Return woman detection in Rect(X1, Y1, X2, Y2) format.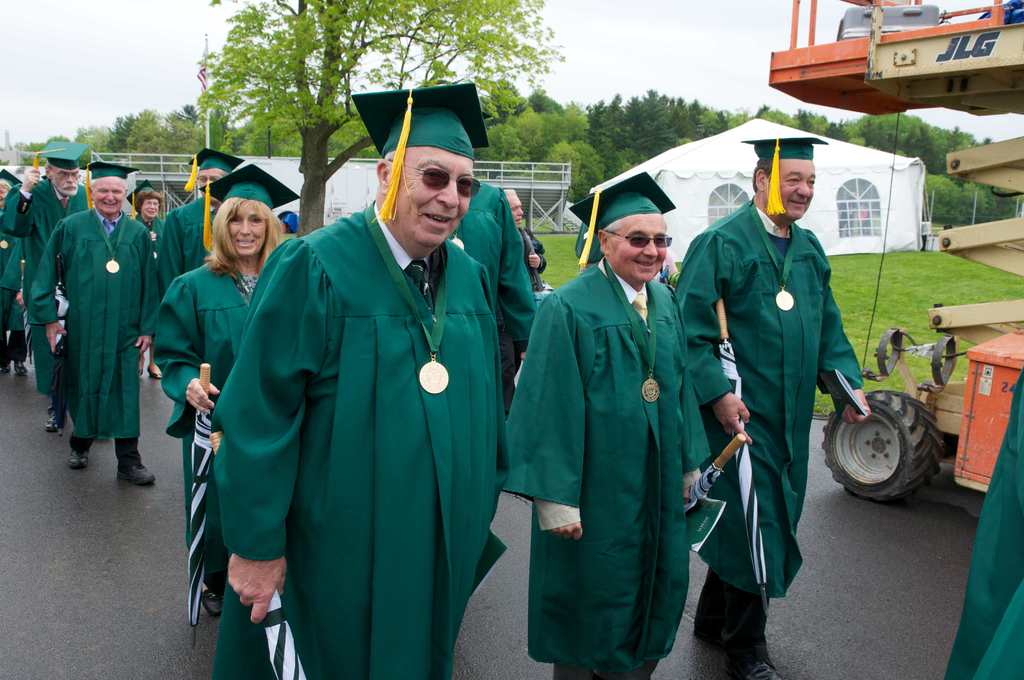
Rect(125, 178, 170, 245).
